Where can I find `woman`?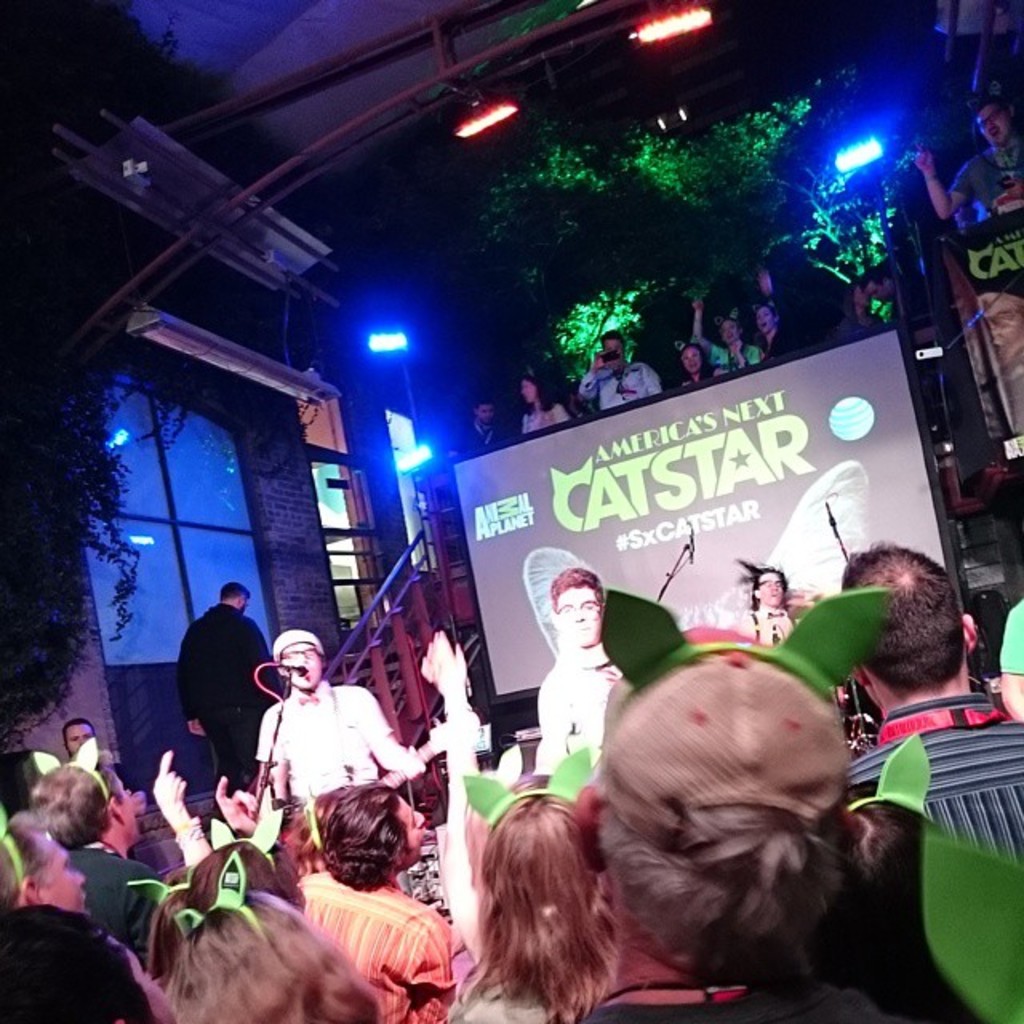
You can find it at [x1=453, y1=765, x2=675, y2=1005].
